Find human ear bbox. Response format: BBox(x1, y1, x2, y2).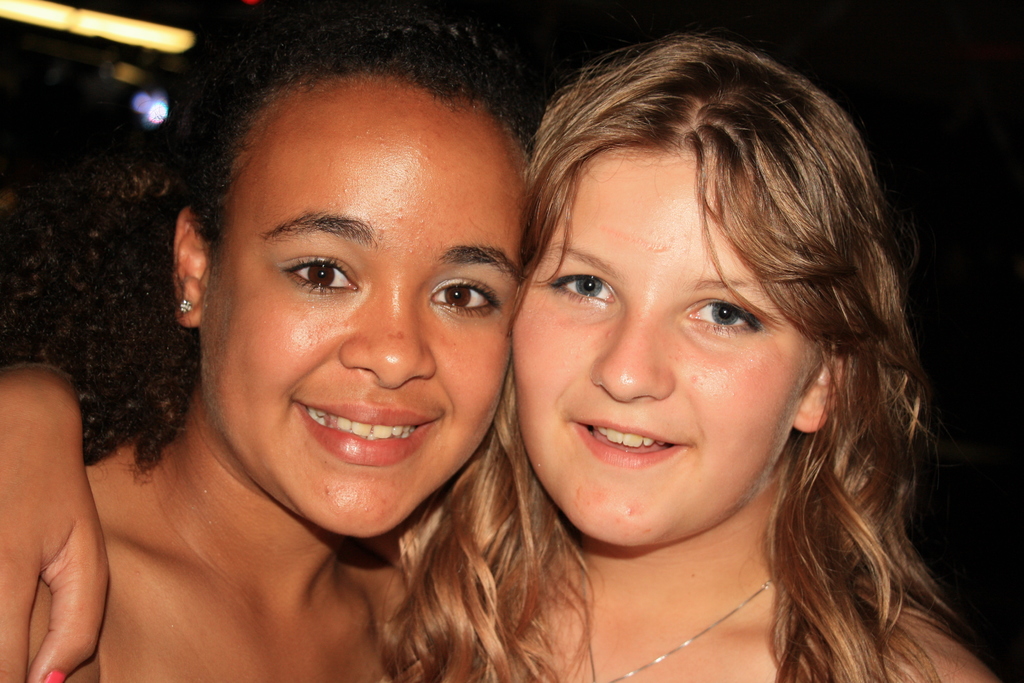
BBox(173, 208, 214, 325).
